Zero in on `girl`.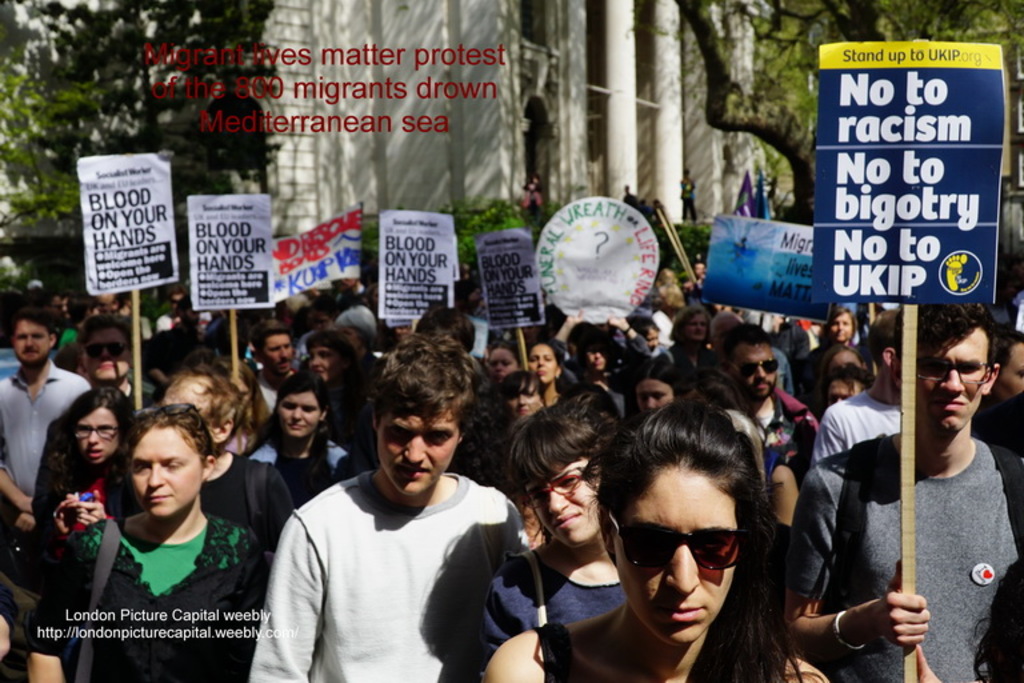
Zeroed in: <region>480, 399, 827, 682</region>.
